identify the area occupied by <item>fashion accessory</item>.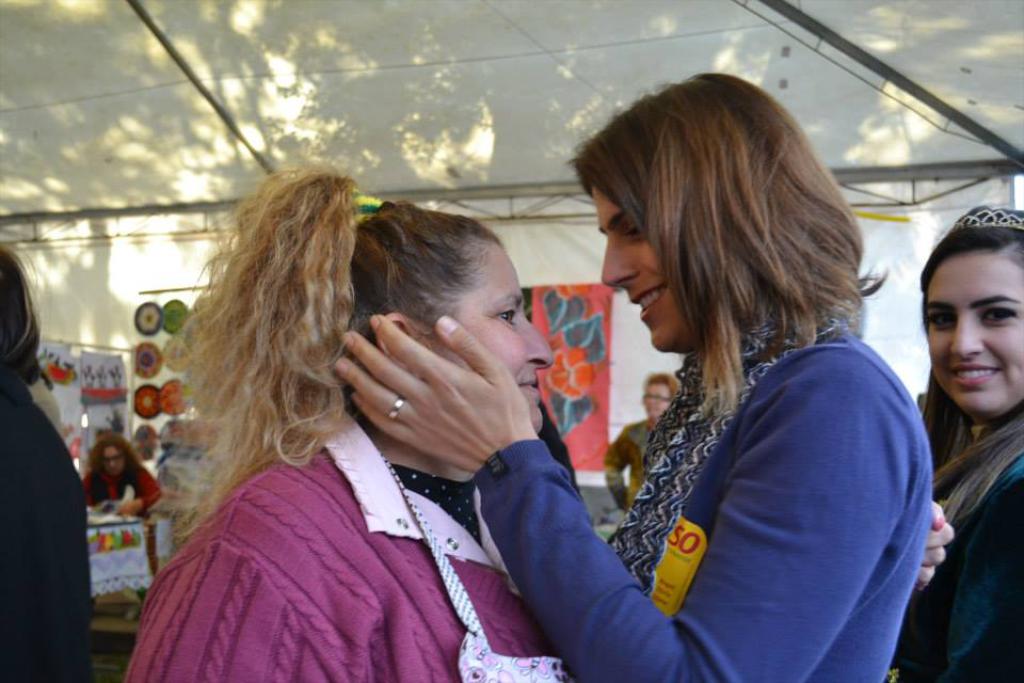
Area: 385,393,411,419.
